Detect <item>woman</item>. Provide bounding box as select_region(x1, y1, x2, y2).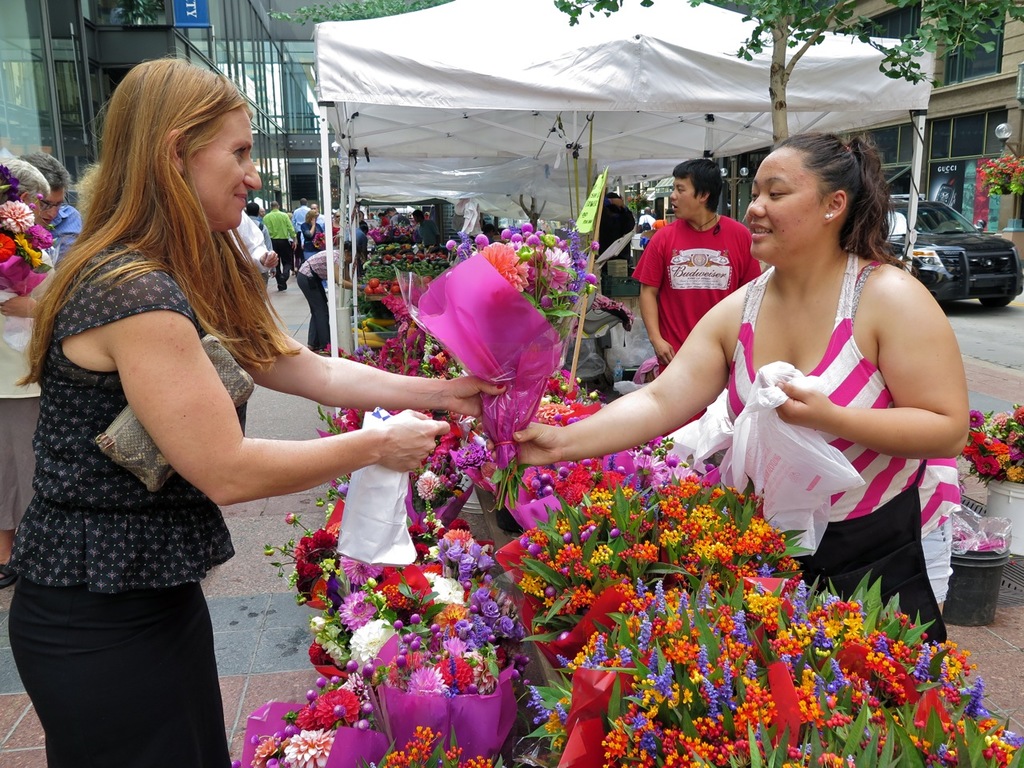
select_region(486, 132, 981, 658).
